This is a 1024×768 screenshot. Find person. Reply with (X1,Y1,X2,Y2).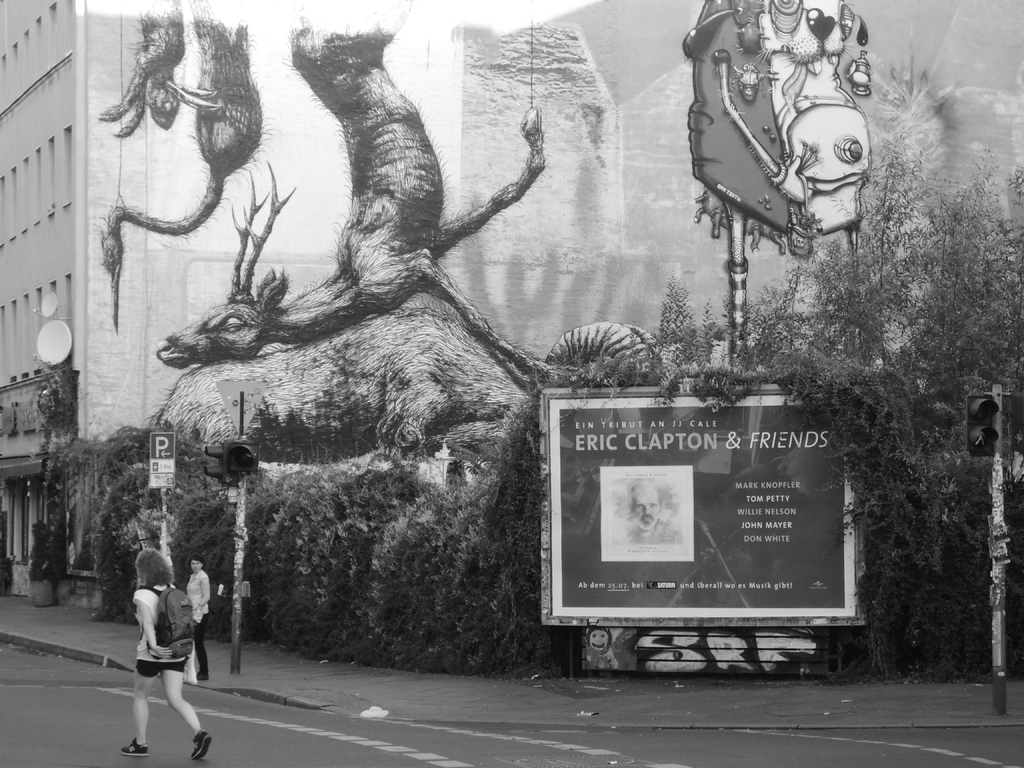
(117,539,195,755).
